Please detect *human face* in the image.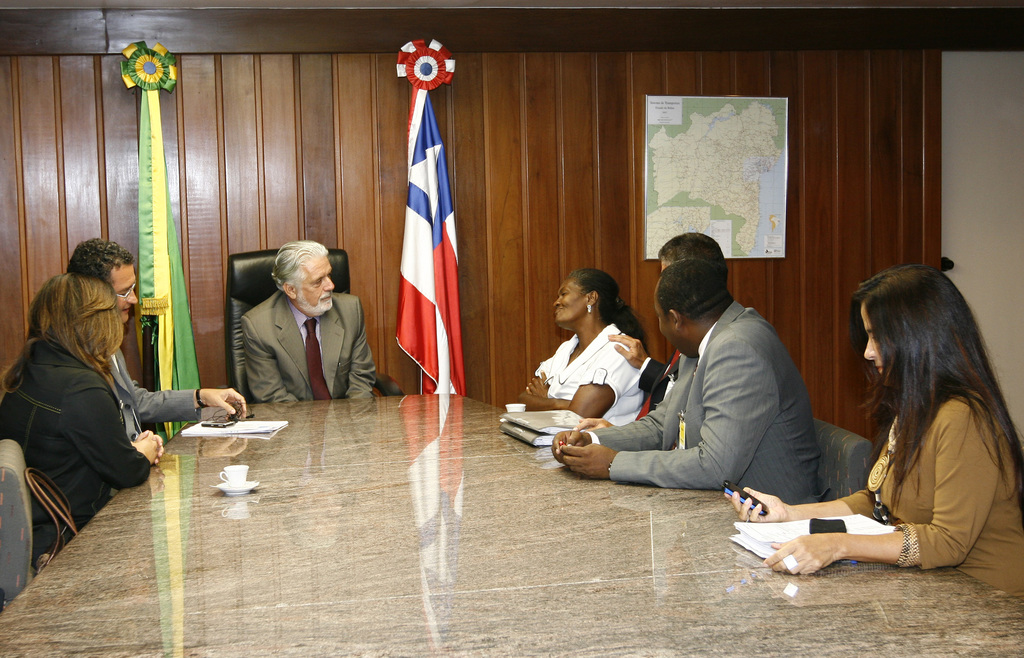
crop(110, 262, 136, 321).
